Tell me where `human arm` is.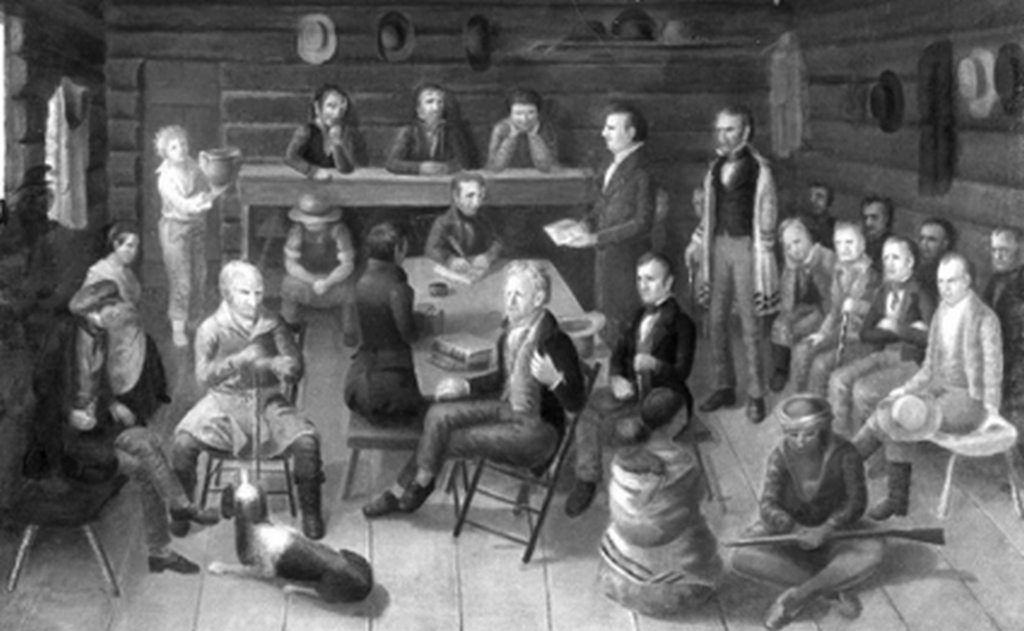
`human arm` is at (311, 217, 356, 297).
